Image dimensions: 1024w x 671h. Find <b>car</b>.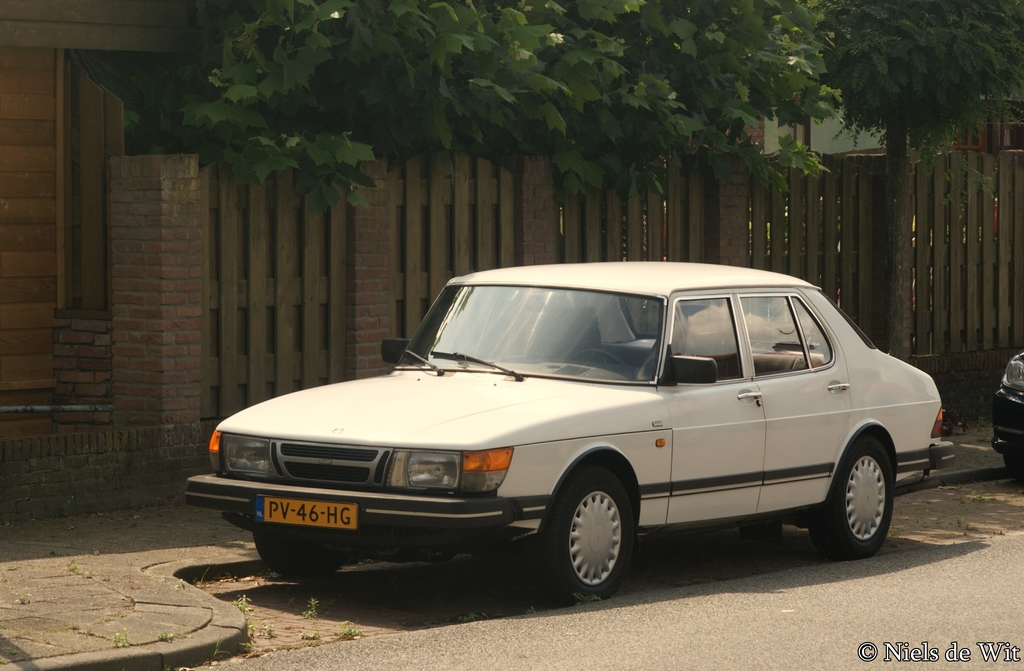
<region>186, 261, 956, 602</region>.
